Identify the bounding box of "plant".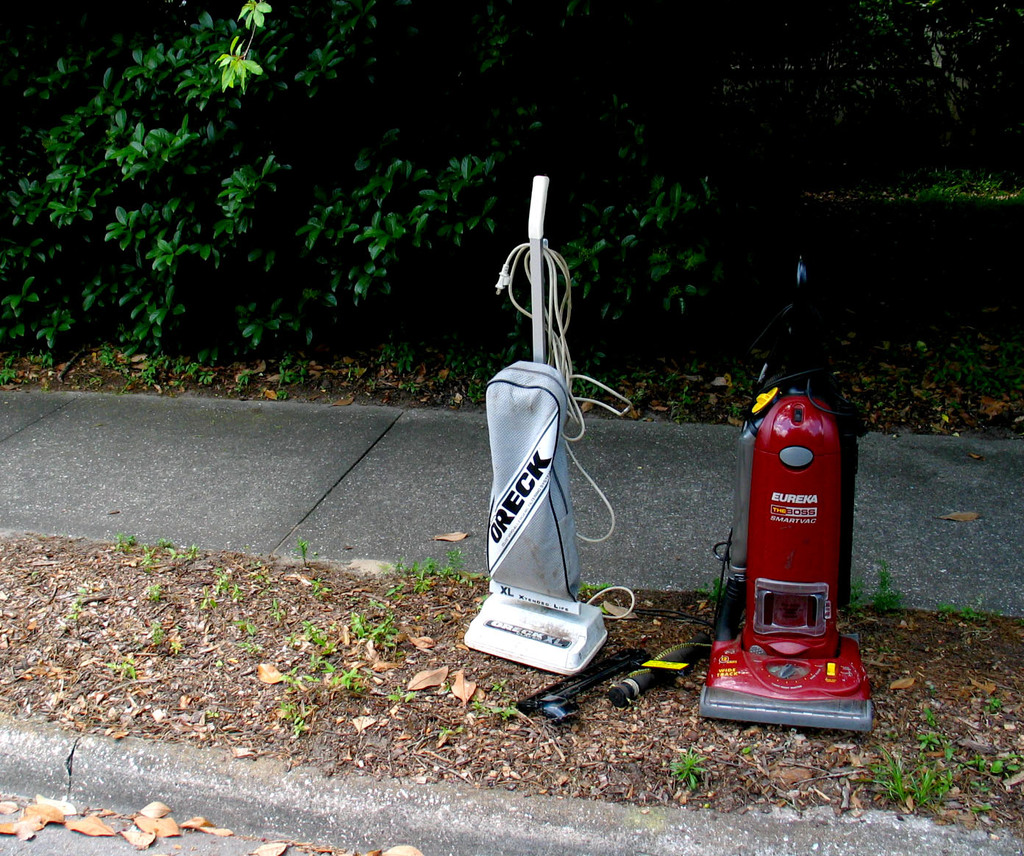
bbox(725, 358, 761, 393).
